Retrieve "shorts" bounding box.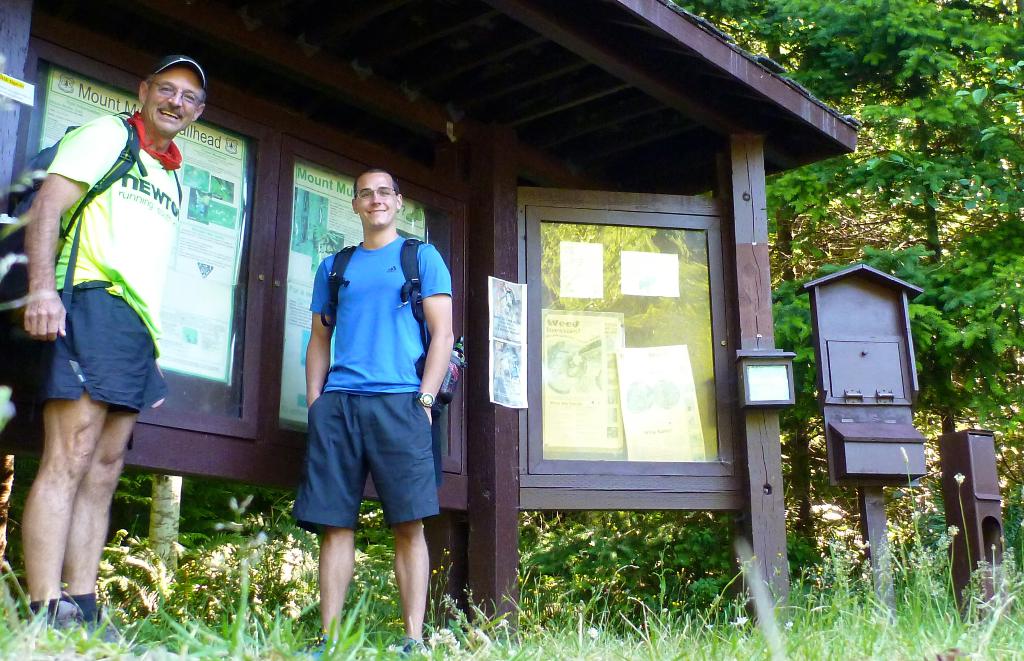
Bounding box: 43/286/170/445.
